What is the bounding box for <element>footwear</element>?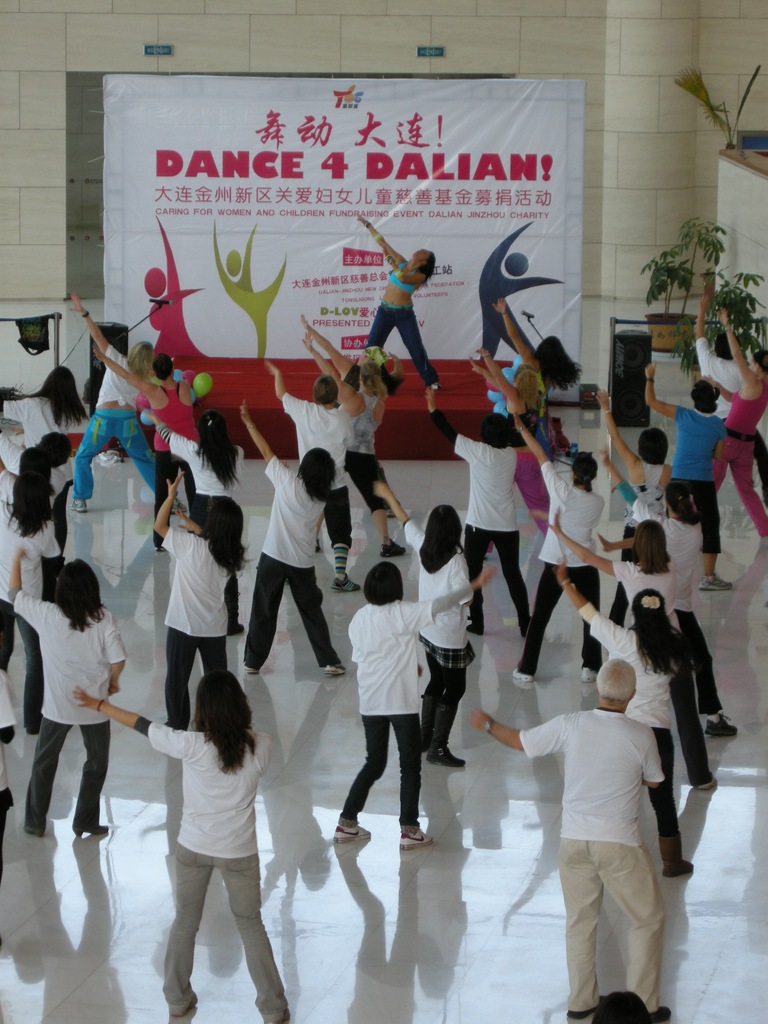
(x1=651, y1=1005, x2=672, y2=1023).
